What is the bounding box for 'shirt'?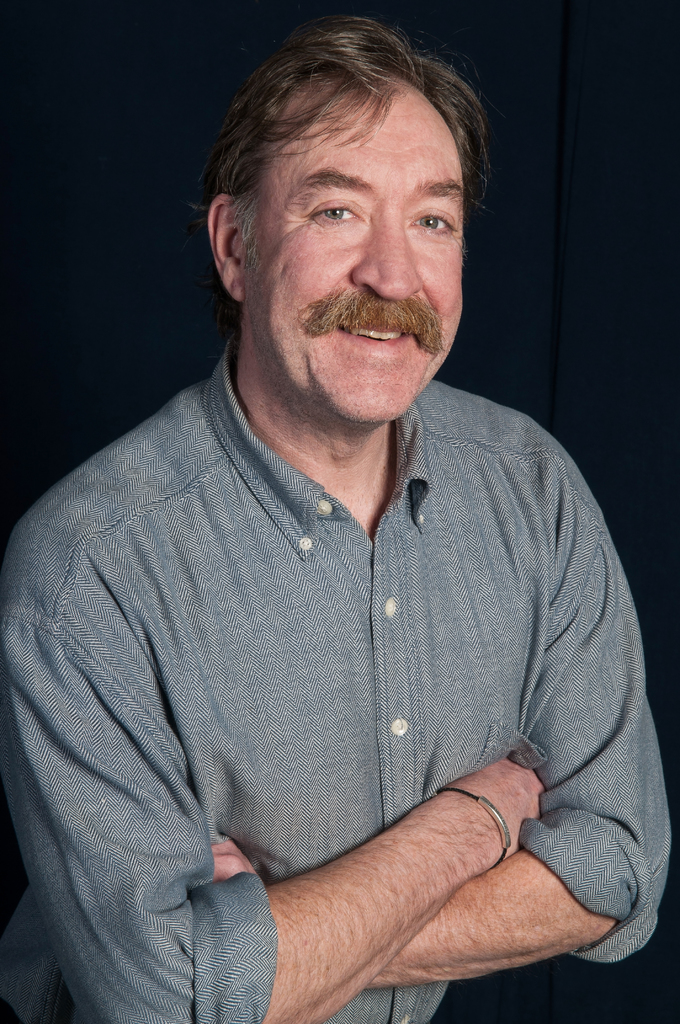
locate(0, 326, 677, 1019).
